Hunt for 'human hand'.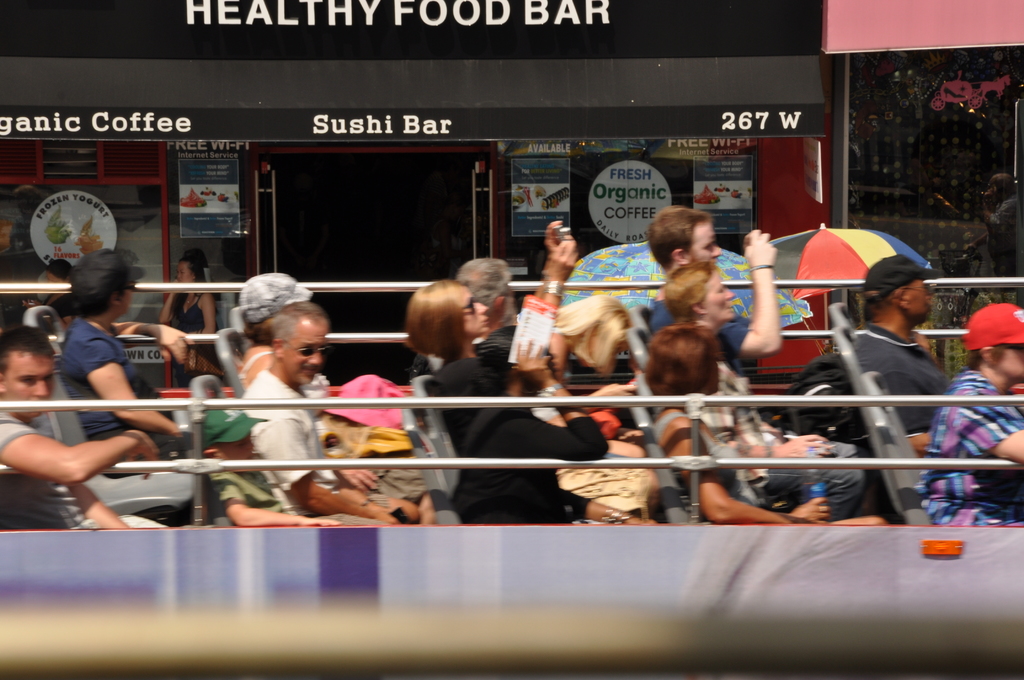
Hunted down at pyautogui.locateOnScreen(604, 382, 634, 396).
